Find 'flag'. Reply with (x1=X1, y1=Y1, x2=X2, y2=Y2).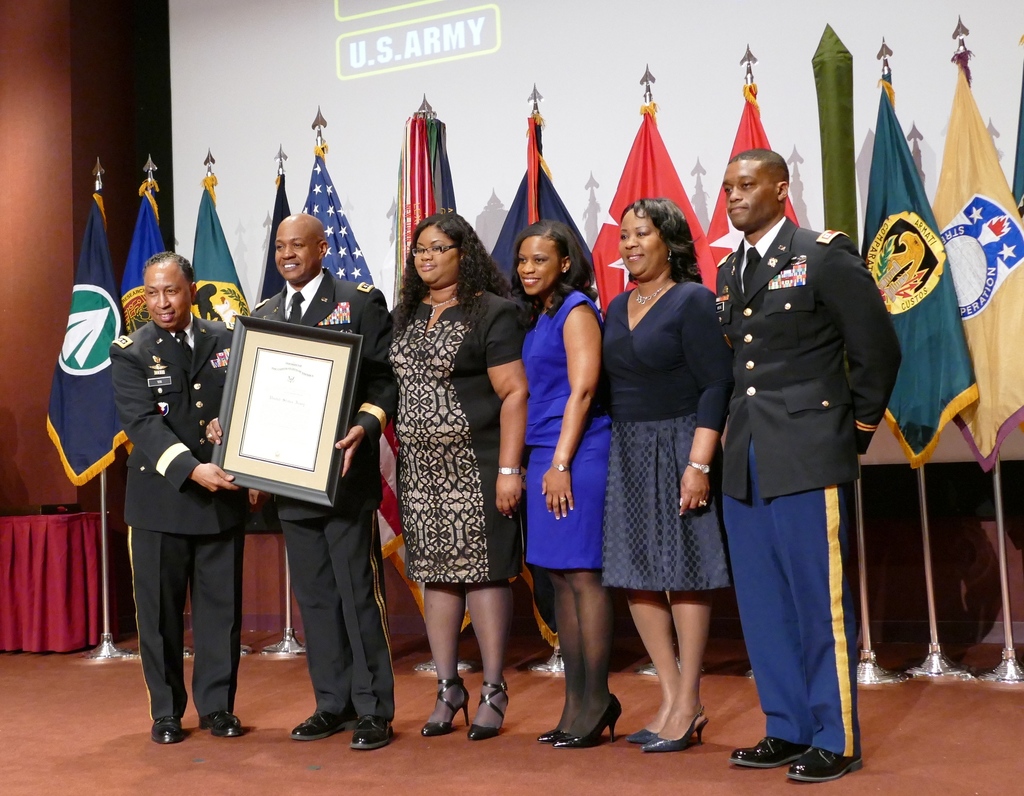
(x1=303, y1=145, x2=376, y2=565).
